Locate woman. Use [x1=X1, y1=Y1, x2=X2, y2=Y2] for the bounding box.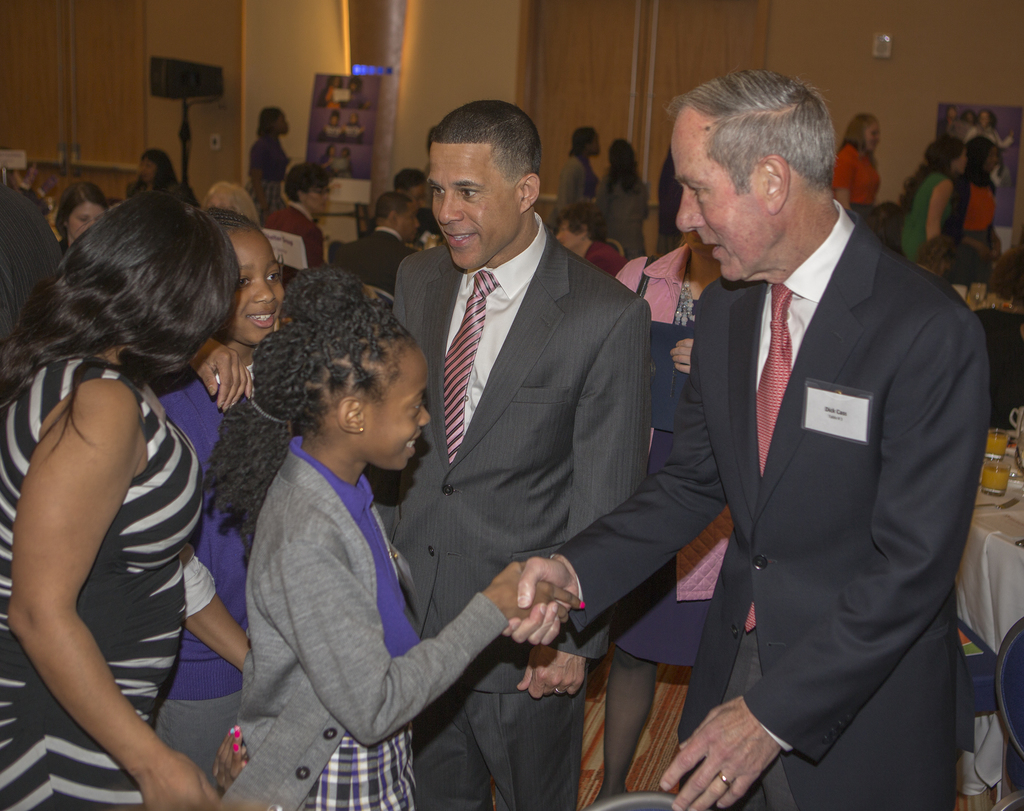
[x1=53, y1=179, x2=111, y2=257].
